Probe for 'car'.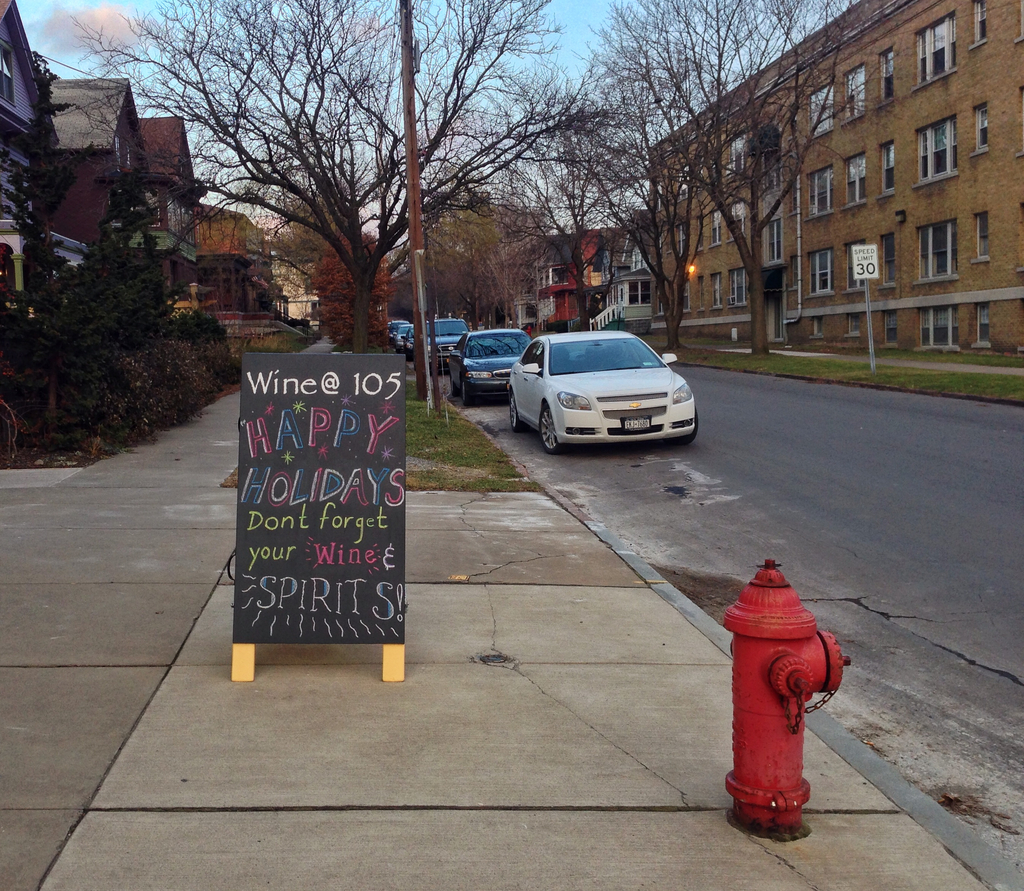
Probe result: pyautogui.locateOnScreen(441, 326, 527, 402).
